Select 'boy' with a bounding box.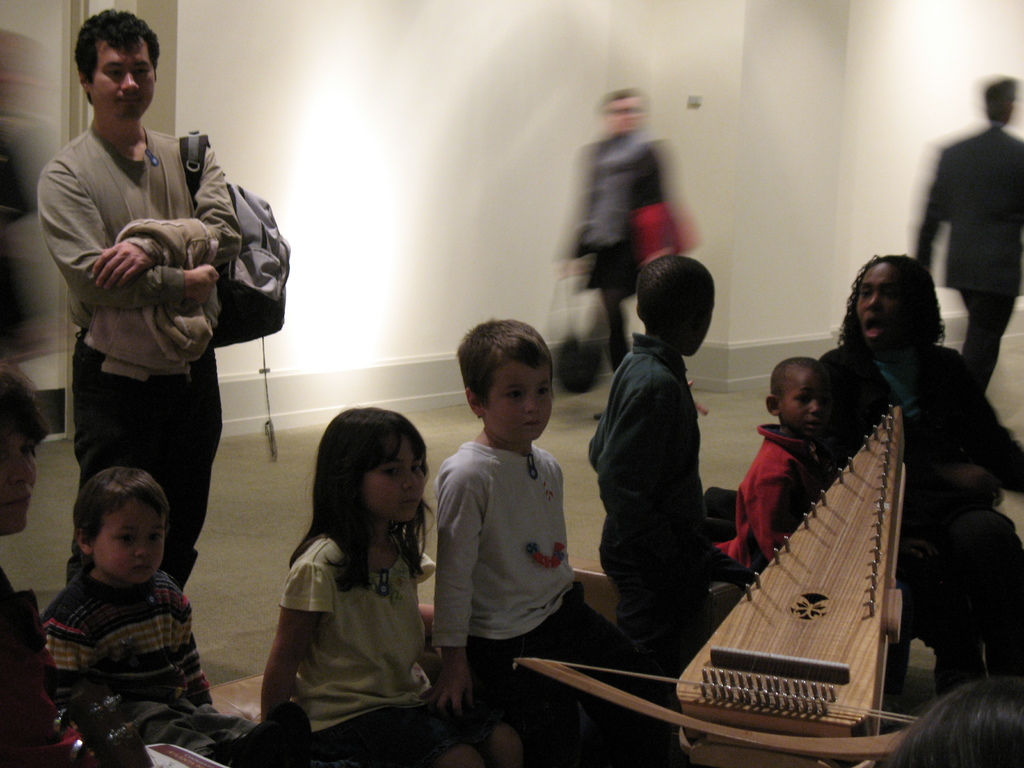
[x1=587, y1=262, x2=768, y2=678].
